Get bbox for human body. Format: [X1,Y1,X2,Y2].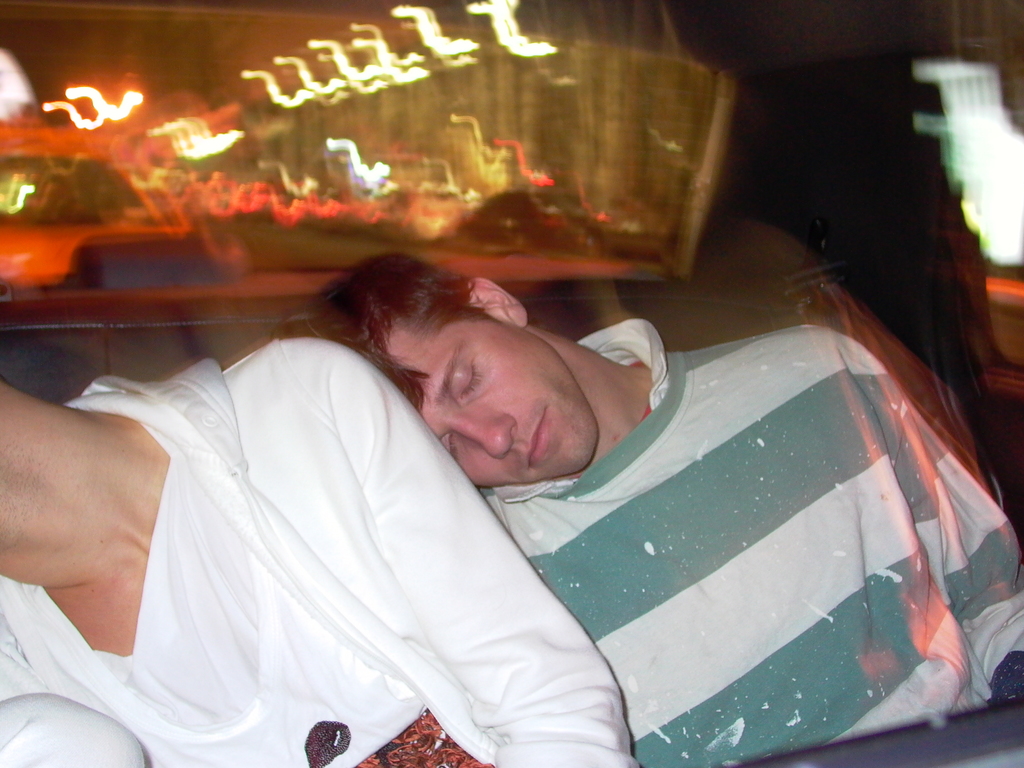
[0,372,643,767].
